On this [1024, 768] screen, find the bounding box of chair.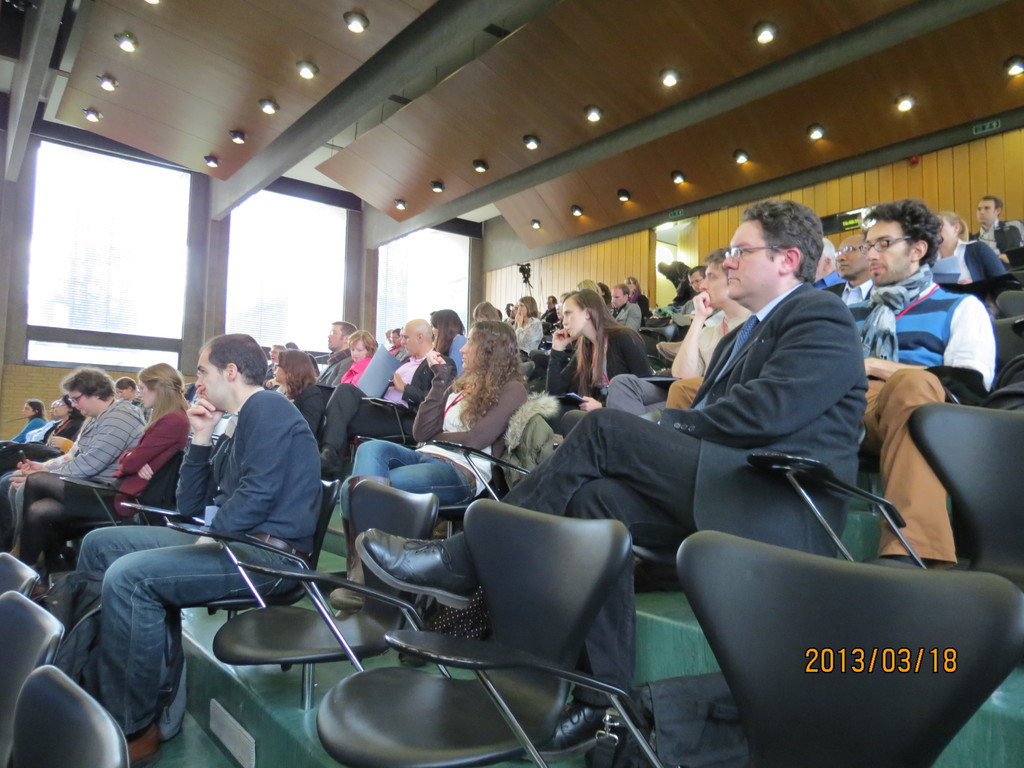
Bounding box: 0, 591, 65, 767.
